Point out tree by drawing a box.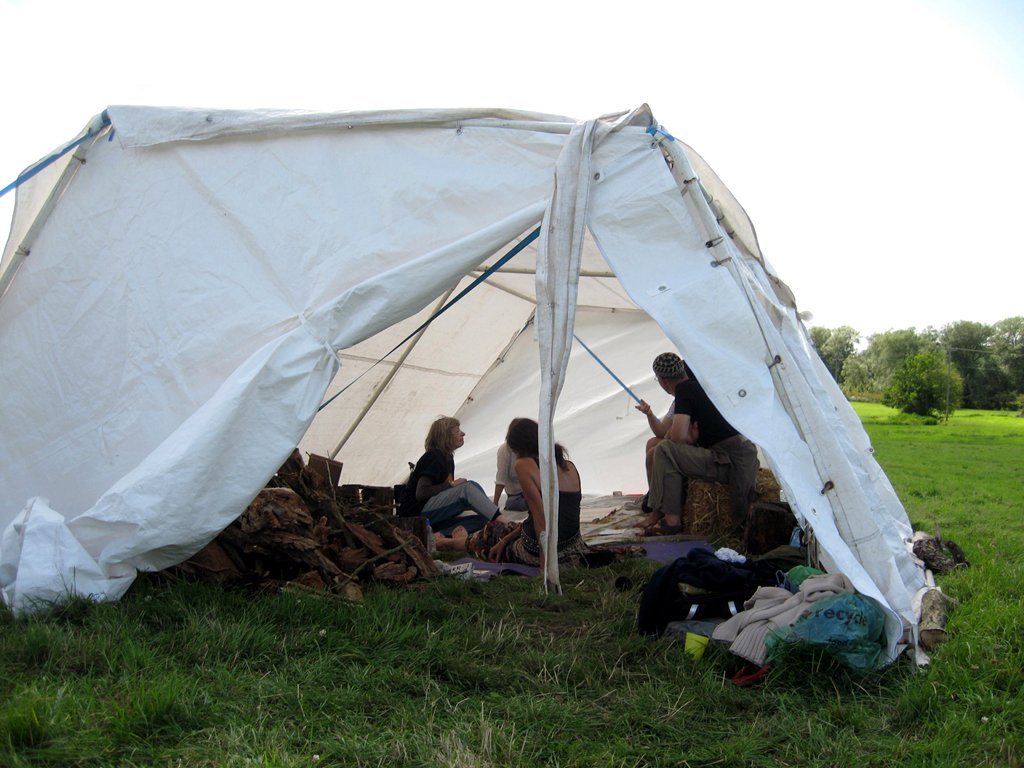
[969,315,1023,418].
